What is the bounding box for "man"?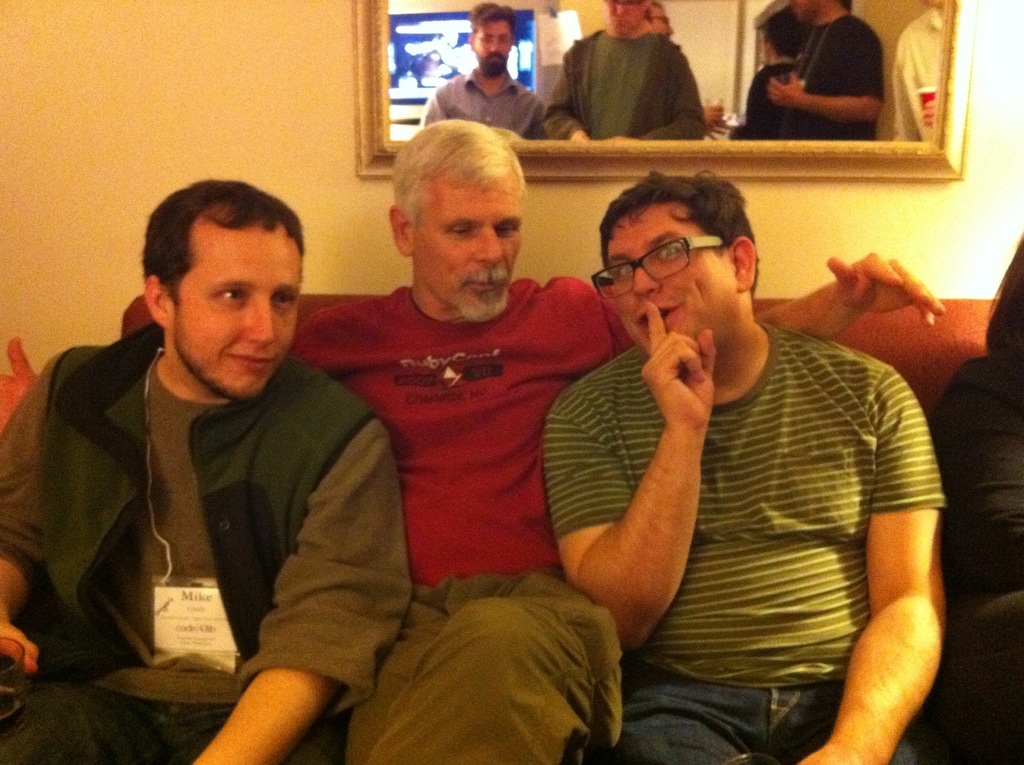
[x1=543, y1=0, x2=707, y2=143].
